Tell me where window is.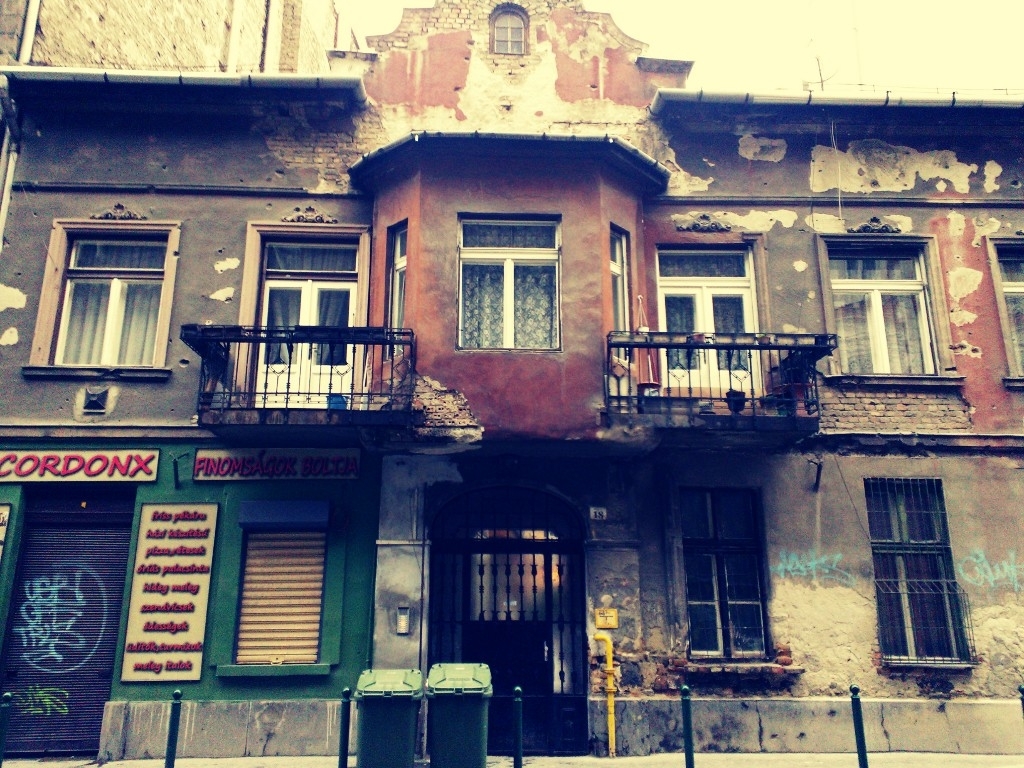
window is at [x1=254, y1=234, x2=360, y2=412].
